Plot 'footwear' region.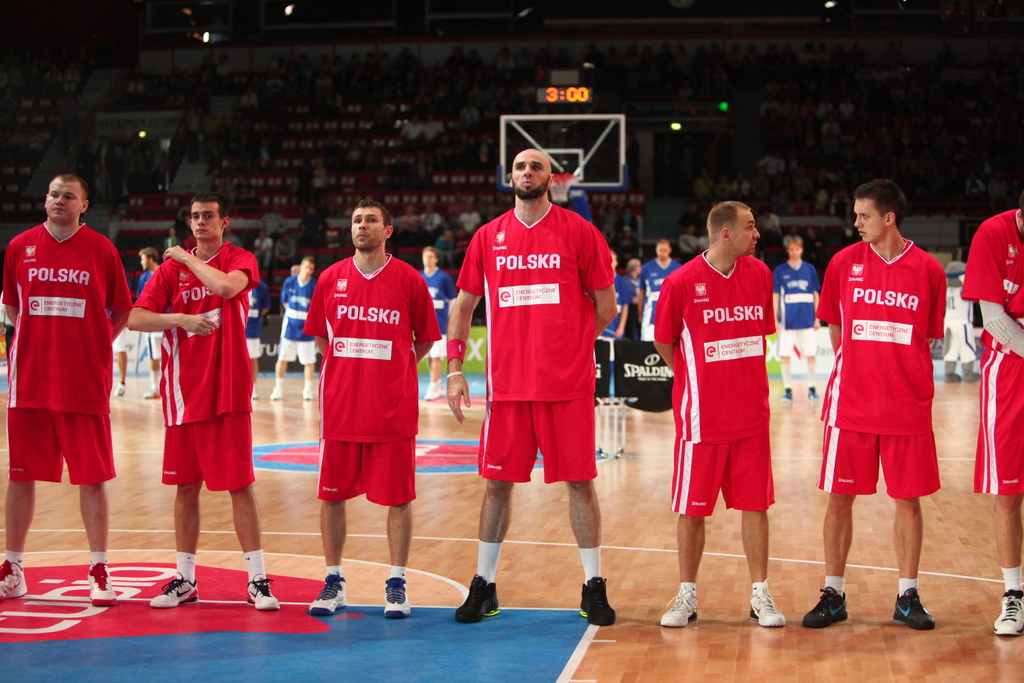
Plotted at (963,366,982,381).
